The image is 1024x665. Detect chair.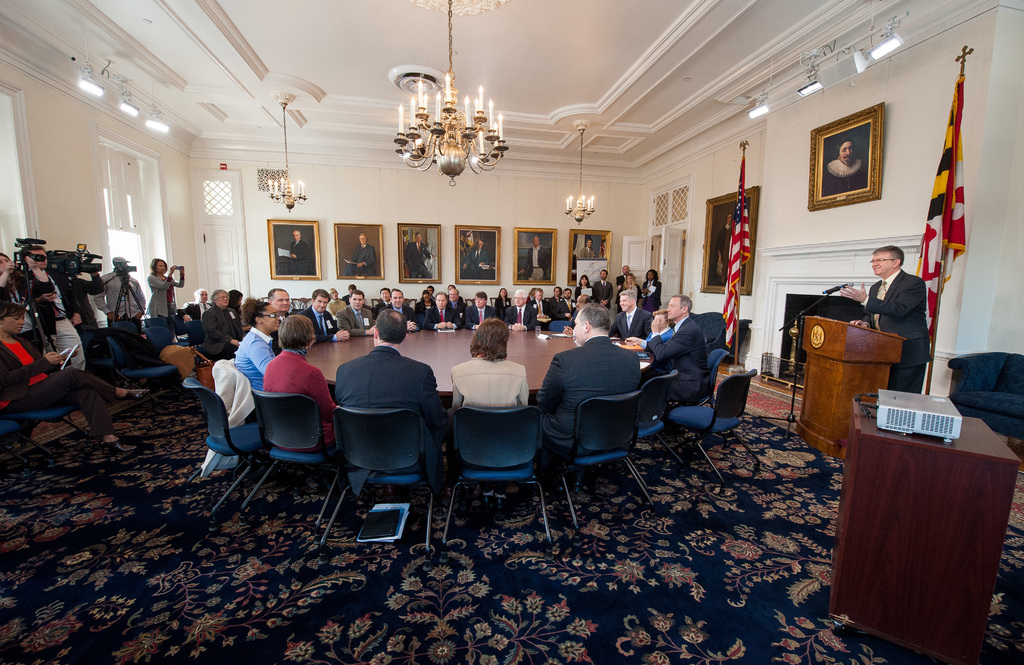
Detection: 369 297 383 308.
